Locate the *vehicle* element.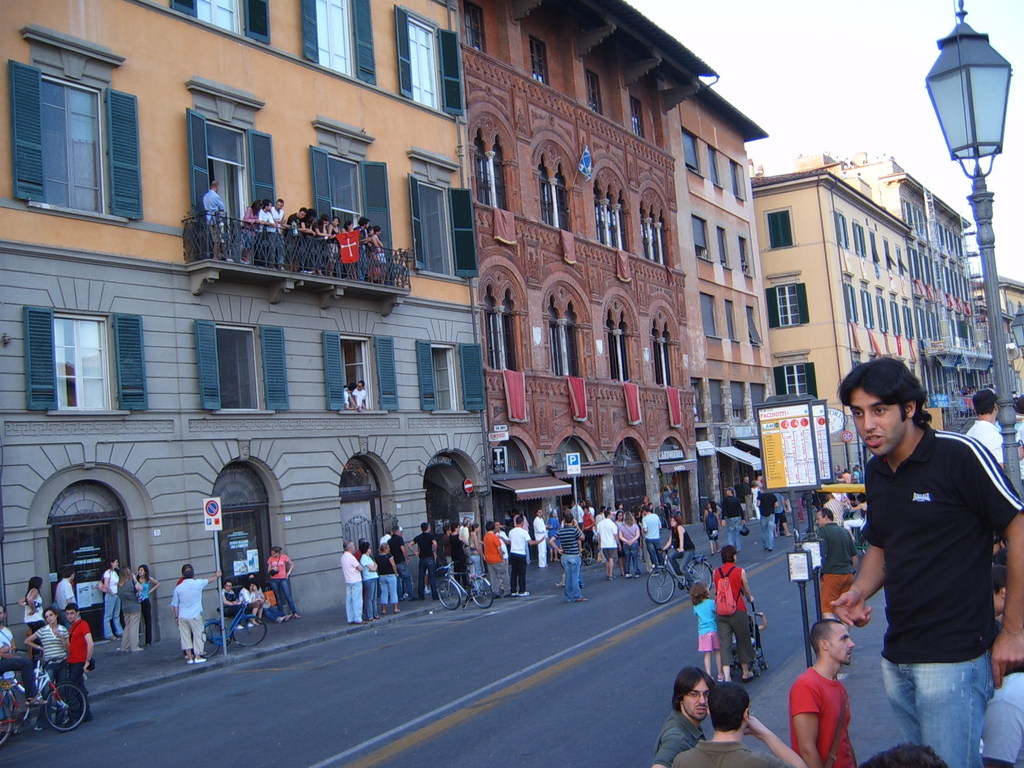
Element bbox: (x1=435, y1=559, x2=496, y2=609).
